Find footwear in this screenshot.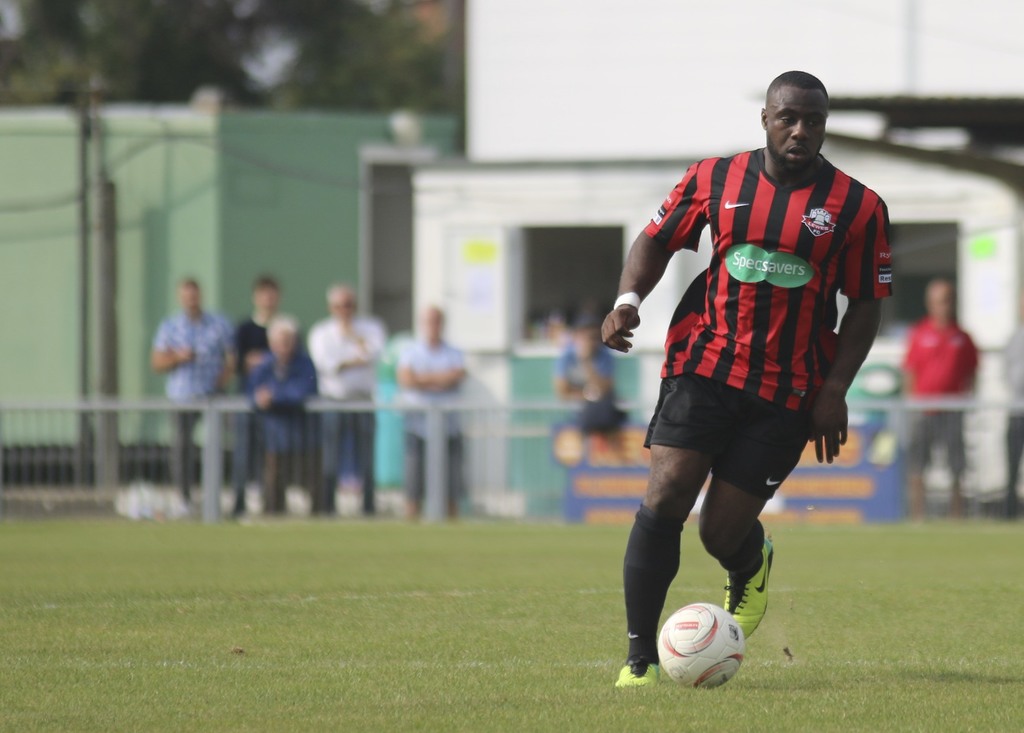
The bounding box for footwear is <box>614,660,661,688</box>.
